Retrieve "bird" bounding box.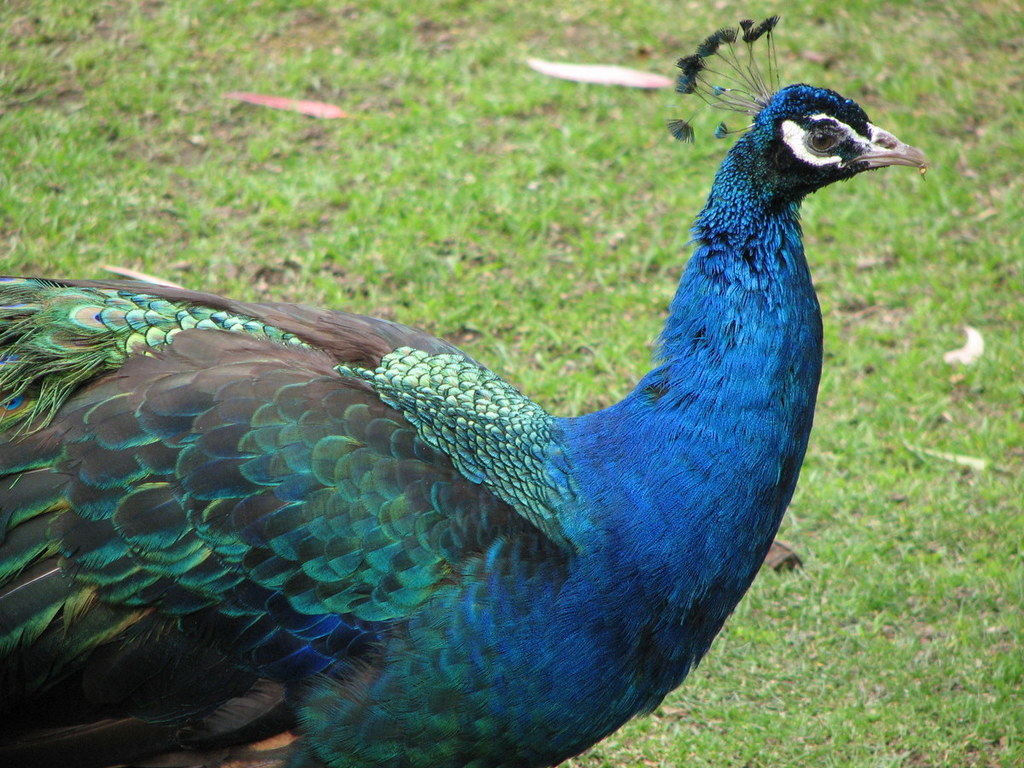
Bounding box: left=11, top=38, right=932, bottom=753.
